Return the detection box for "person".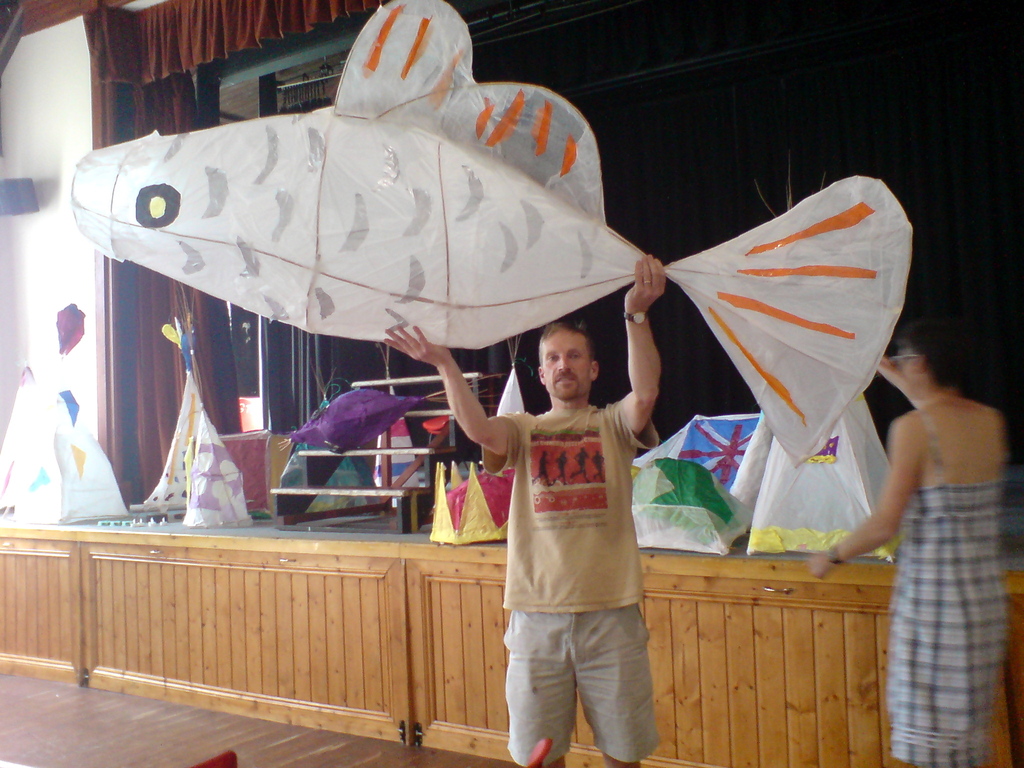
left=382, top=253, right=662, bottom=767.
